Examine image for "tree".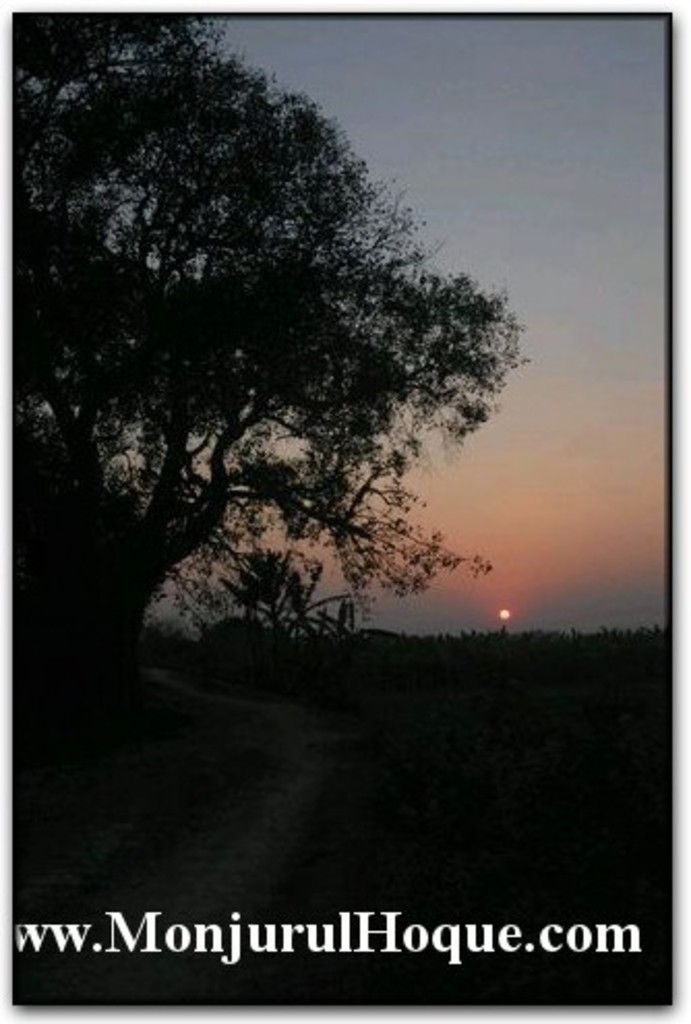
Examination result: (33, 2, 557, 724).
